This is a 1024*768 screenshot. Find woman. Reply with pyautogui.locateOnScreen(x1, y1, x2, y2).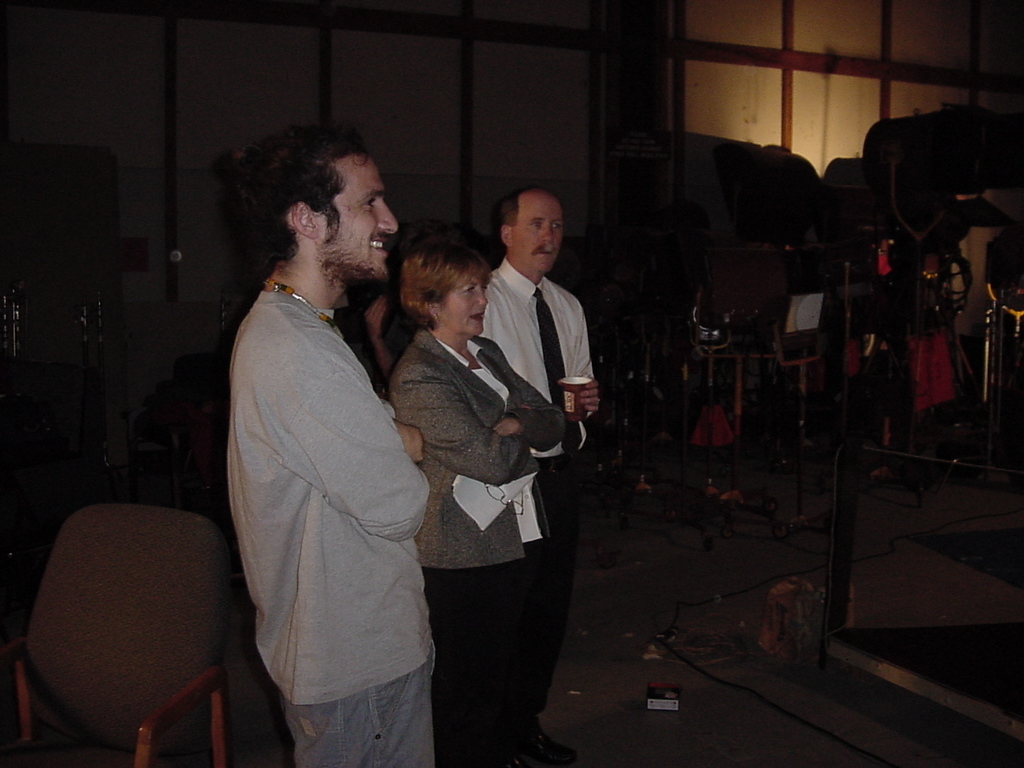
pyautogui.locateOnScreen(376, 240, 566, 737).
